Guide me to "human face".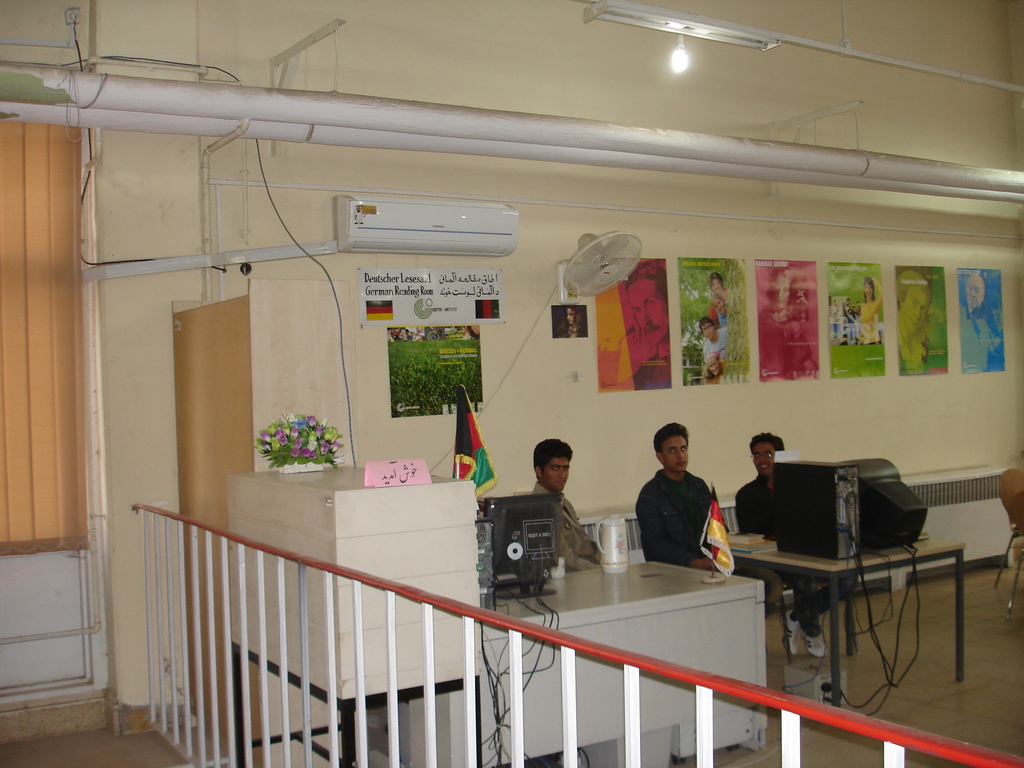
Guidance: 708, 276, 724, 291.
